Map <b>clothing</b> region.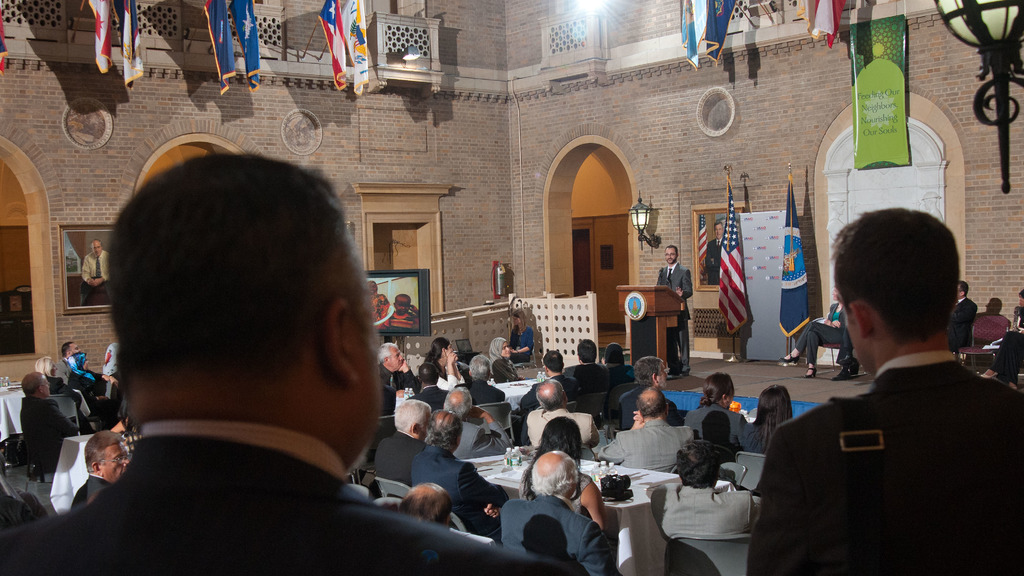
Mapped to crop(383, 314, 416, 335).
